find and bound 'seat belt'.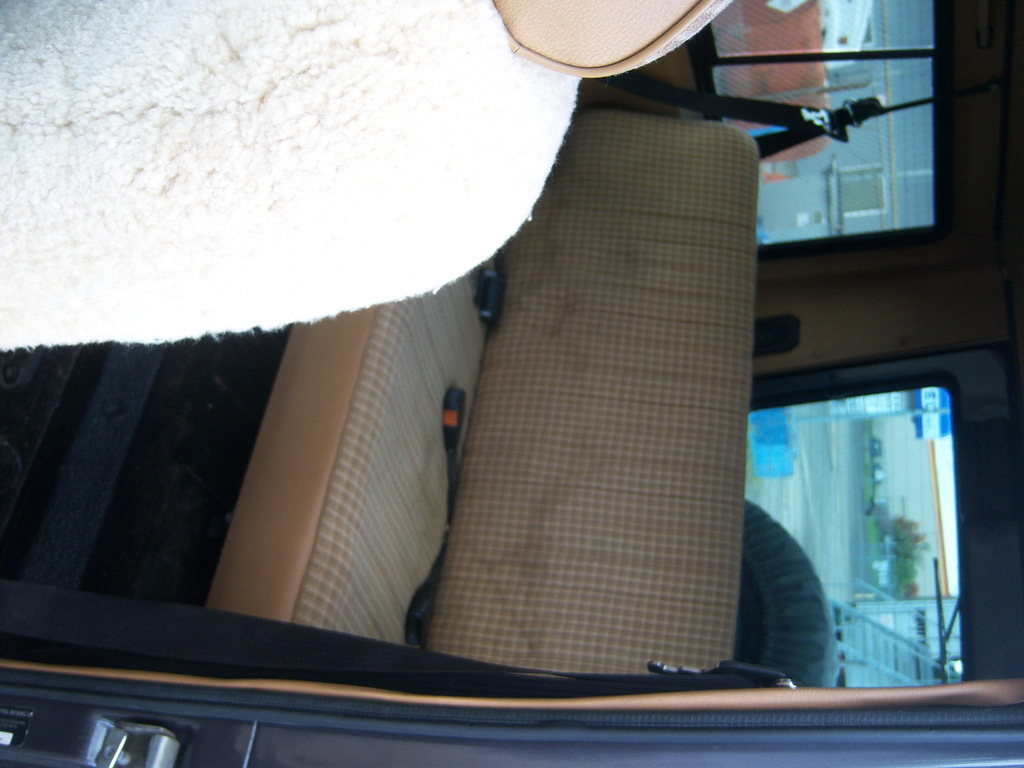
Bound: detection(0, 582, 788, 687).
